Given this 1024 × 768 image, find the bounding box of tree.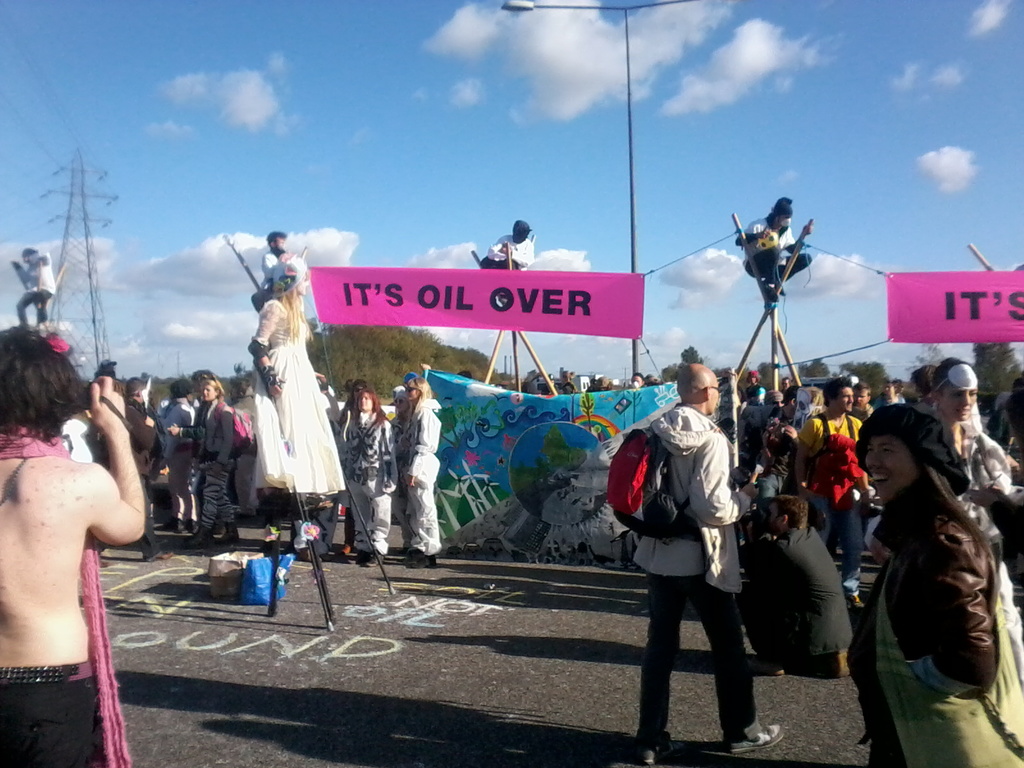
bbox(906, 338, 945, 372).
